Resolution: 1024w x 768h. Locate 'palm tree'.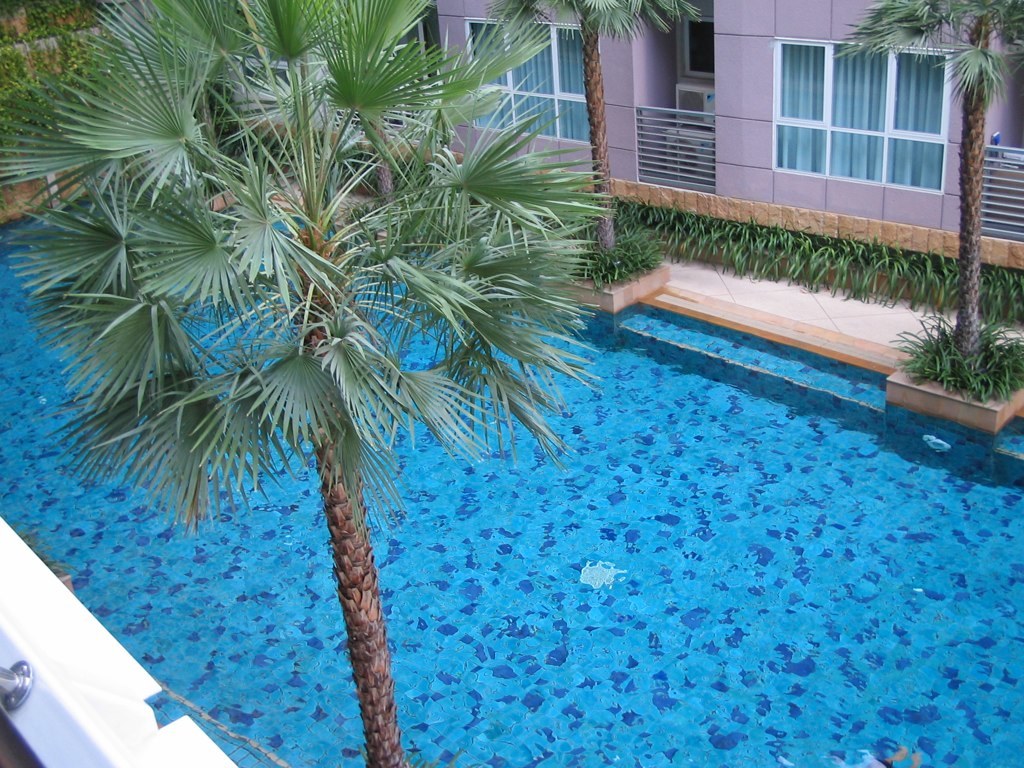
<bbox>871, 3, 1023, 349</bbox>.
